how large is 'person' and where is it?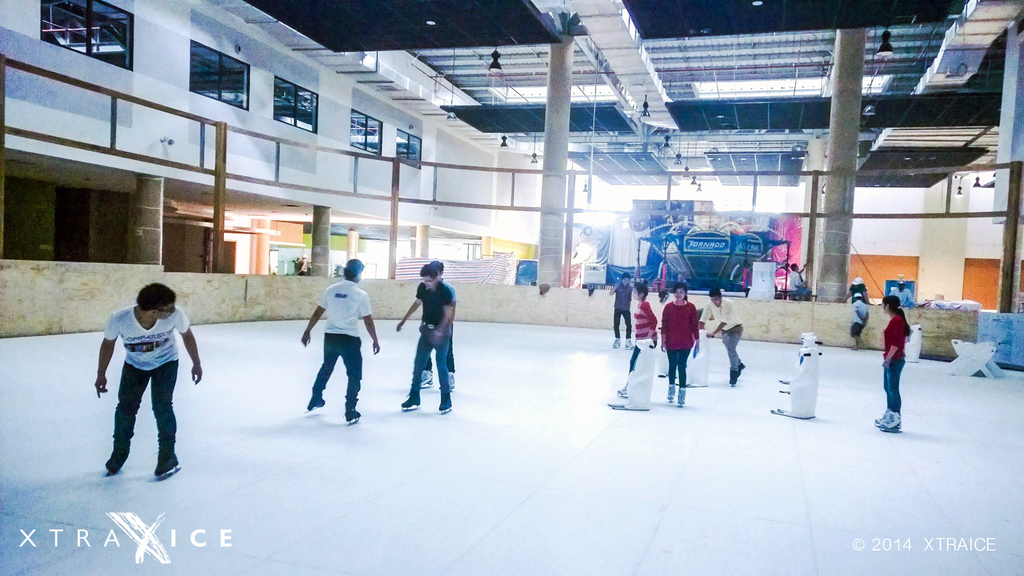
Bounding box: <bbox>875, 297, 911, 431</bbox>.
